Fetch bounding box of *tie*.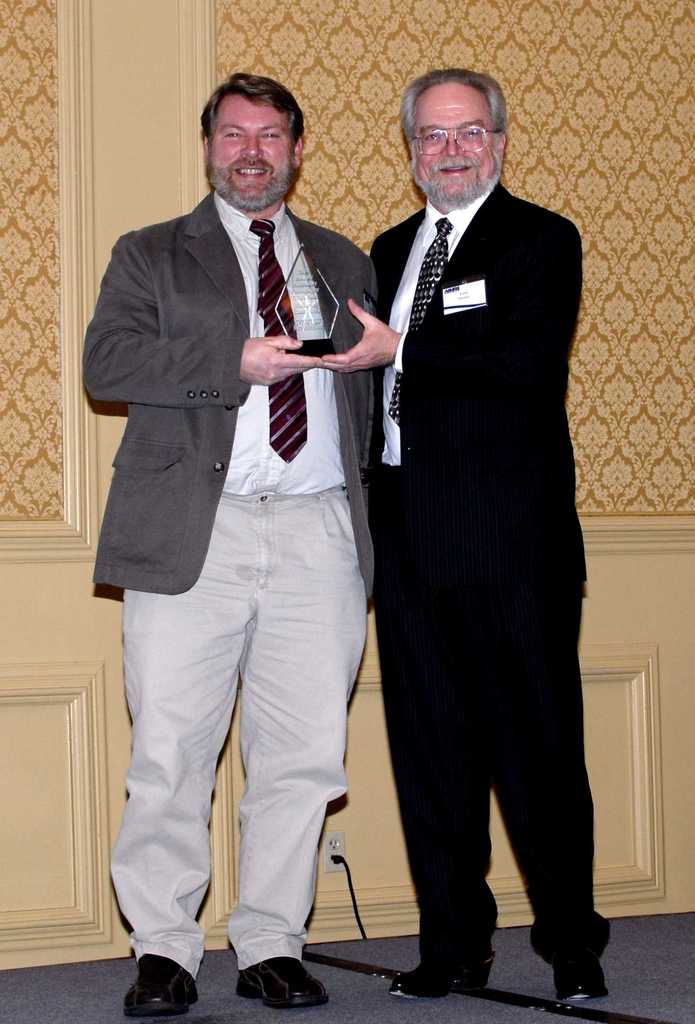
Bbox: region(250, 223, 310, 462).
